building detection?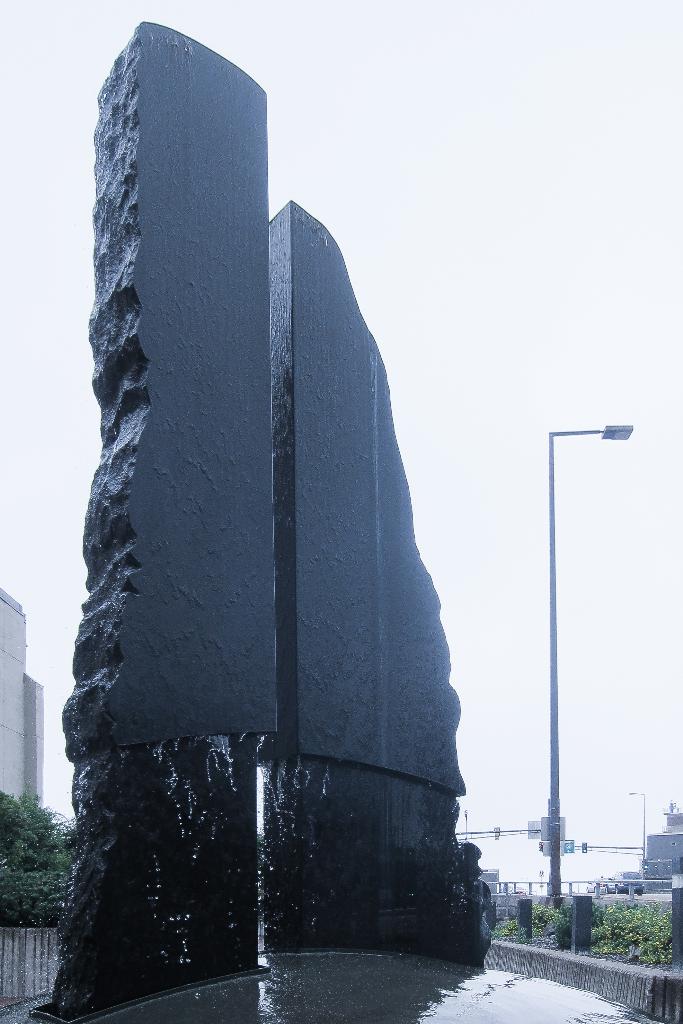
0/579/53/817
